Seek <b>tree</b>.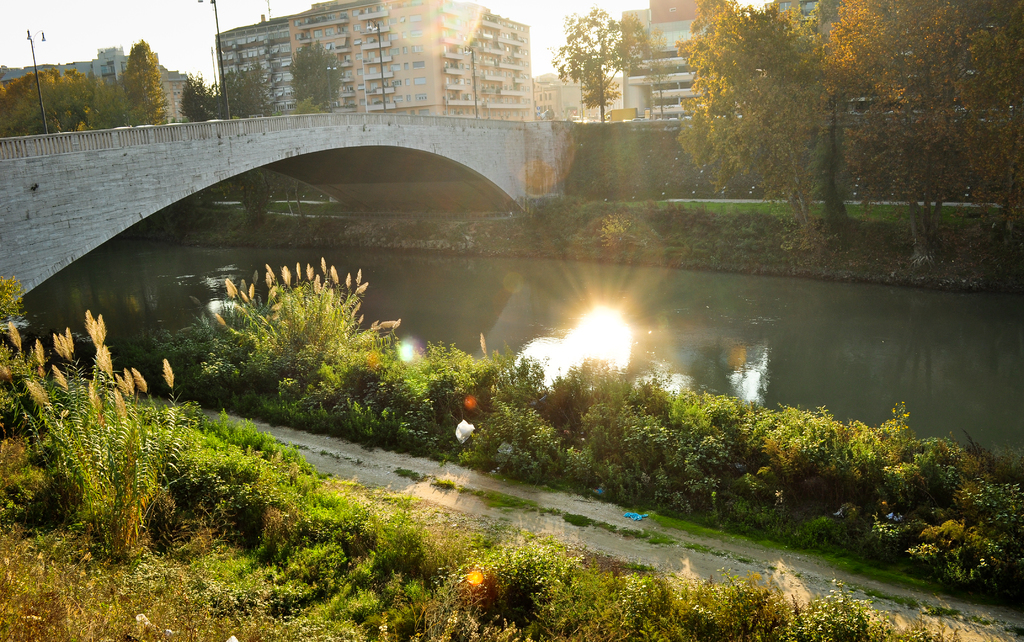
bbox=[554, 2, 660, 131].
